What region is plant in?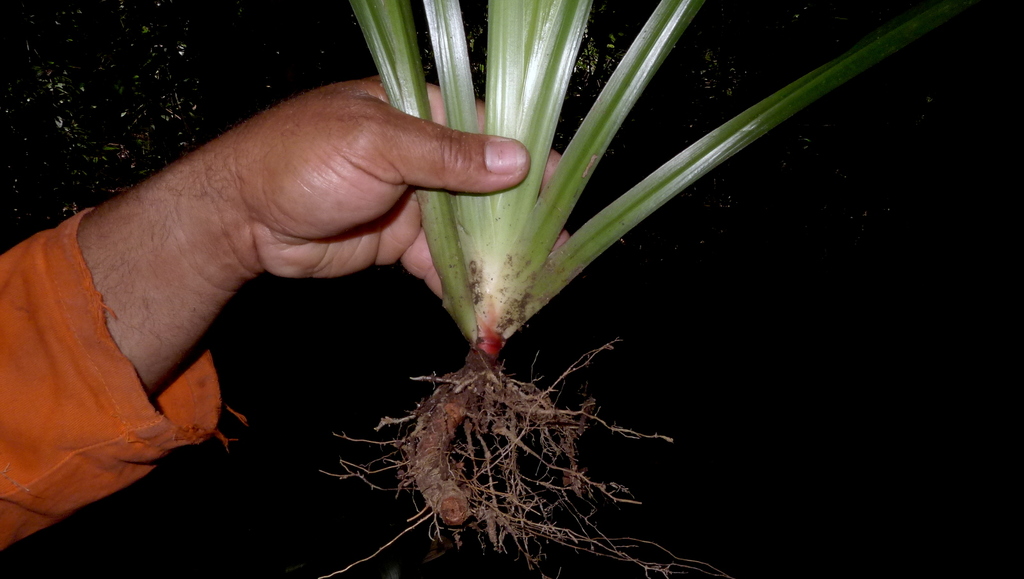
(314,0,970,578).
